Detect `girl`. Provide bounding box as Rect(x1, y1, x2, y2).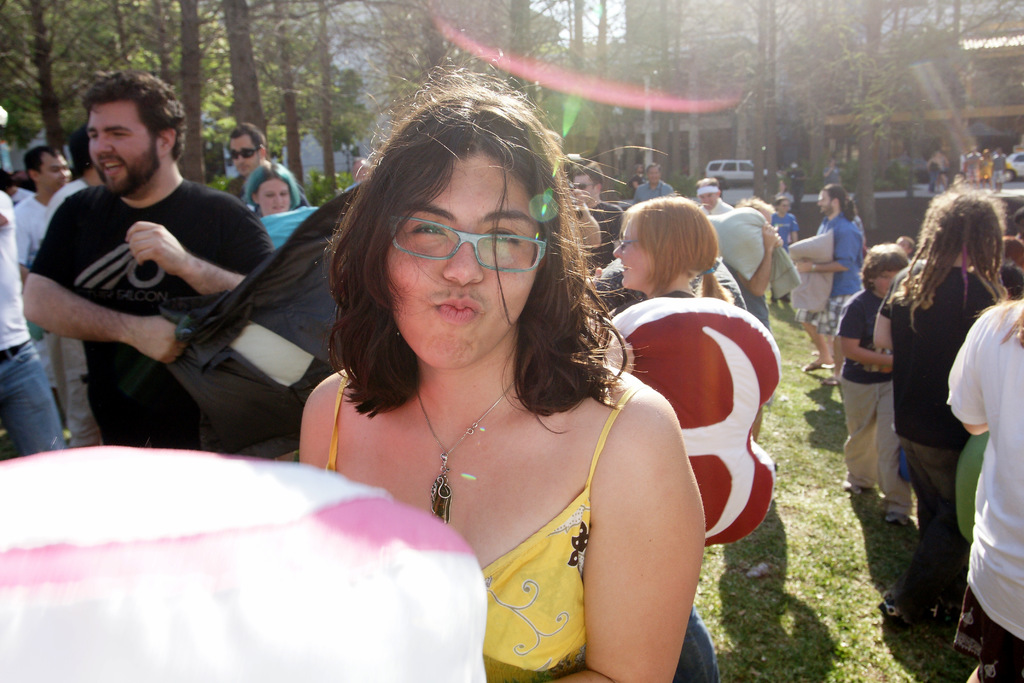
Rect(307, 86, 708, 682).
